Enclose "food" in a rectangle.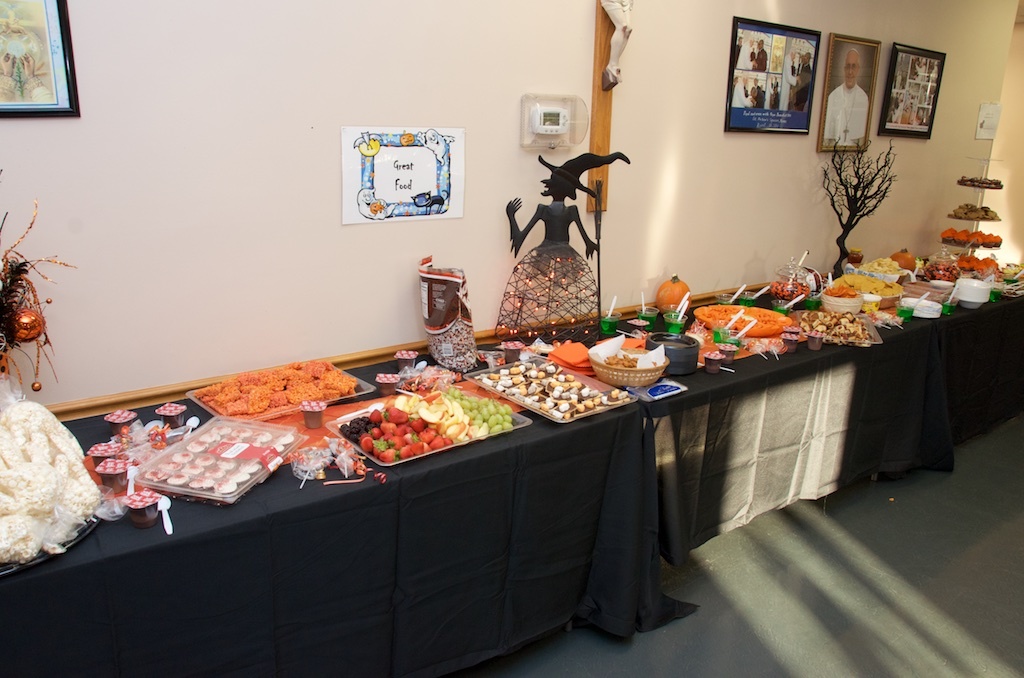
(911, 261, 964, 283).
